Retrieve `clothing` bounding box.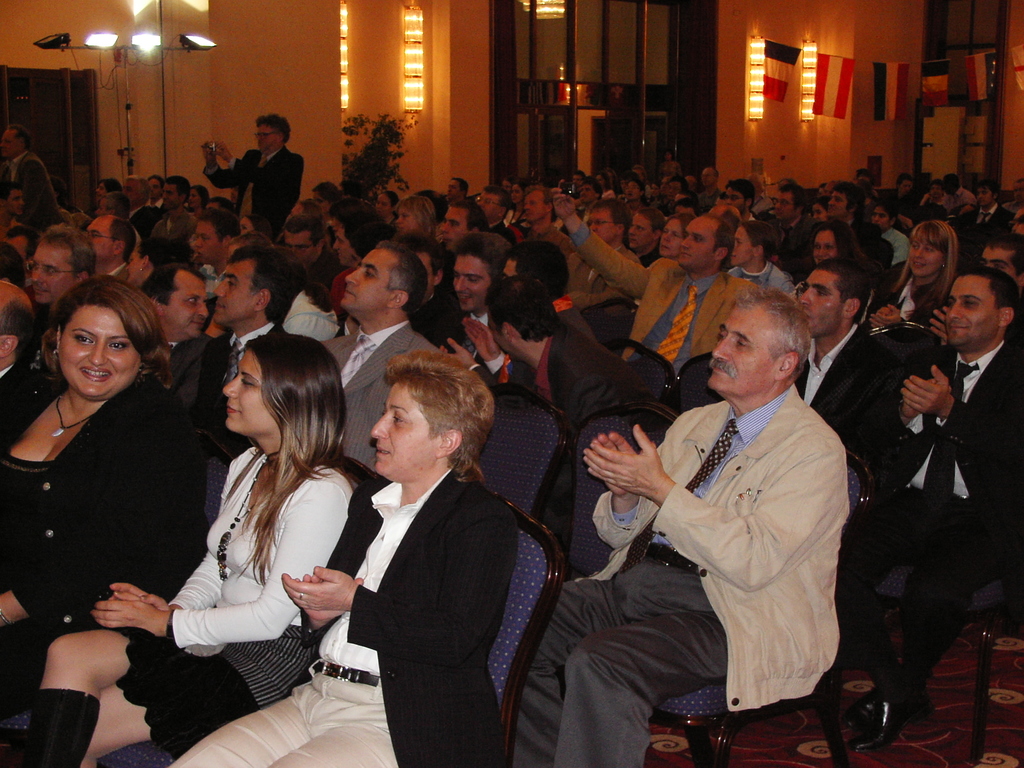
Bounding box: {"left": 31, "top": 316, "right": 49, "bottom": 400}.
